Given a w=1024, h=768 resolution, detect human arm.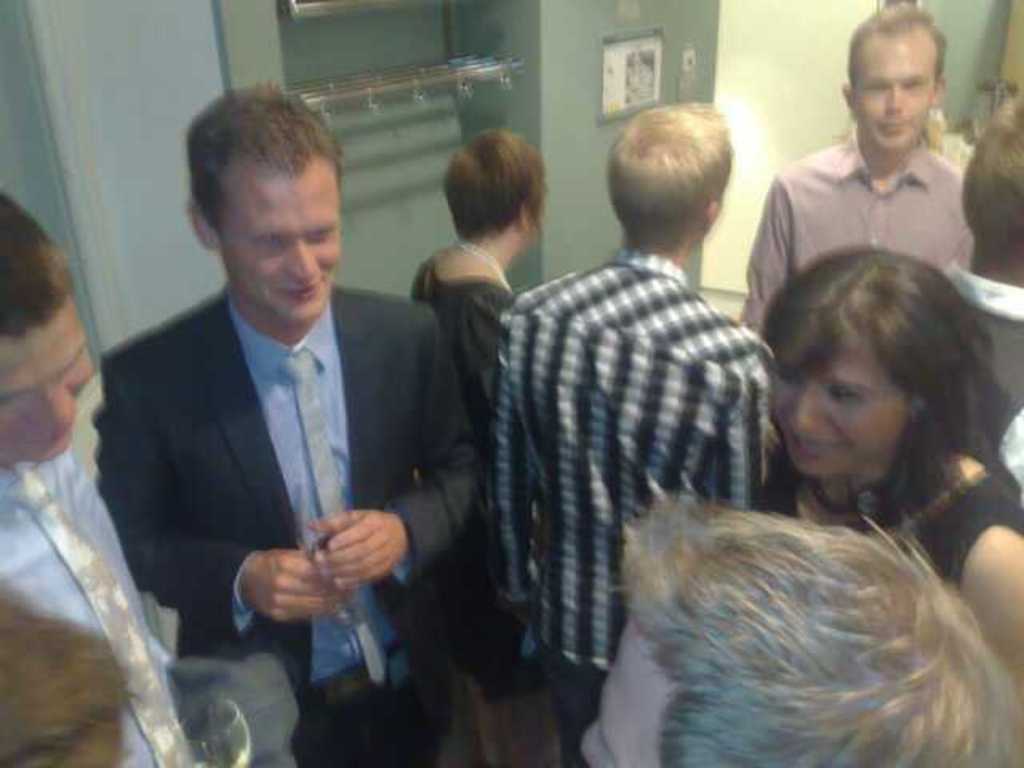
<region>93, 354, 350, 643</region>.
